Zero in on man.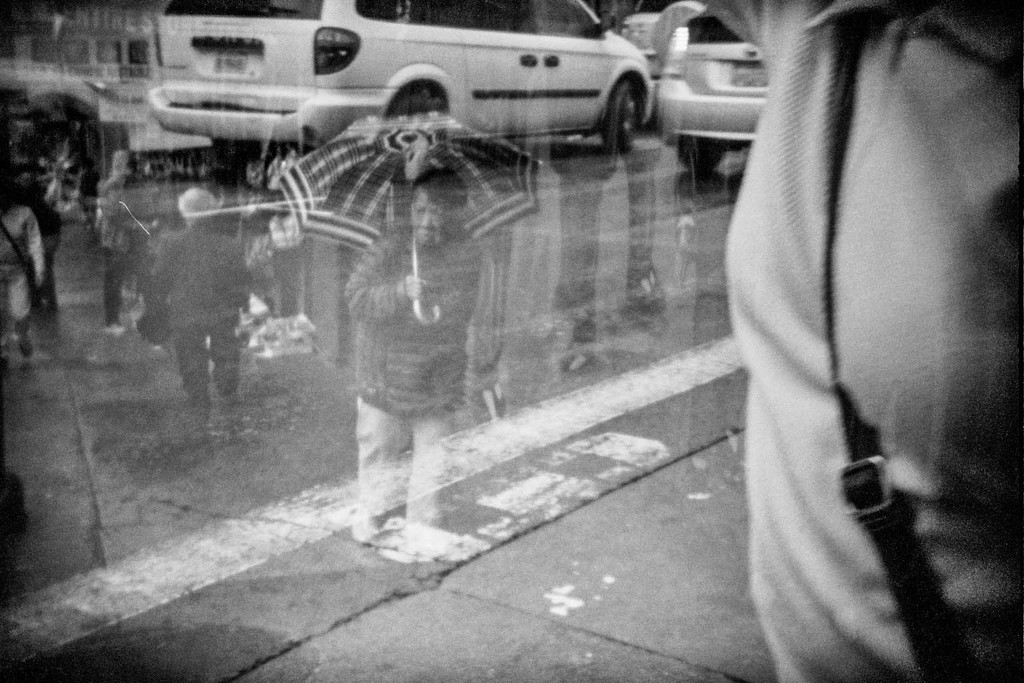
Zeroed in: x1=141 y1=179 x2=265 y2=446.
